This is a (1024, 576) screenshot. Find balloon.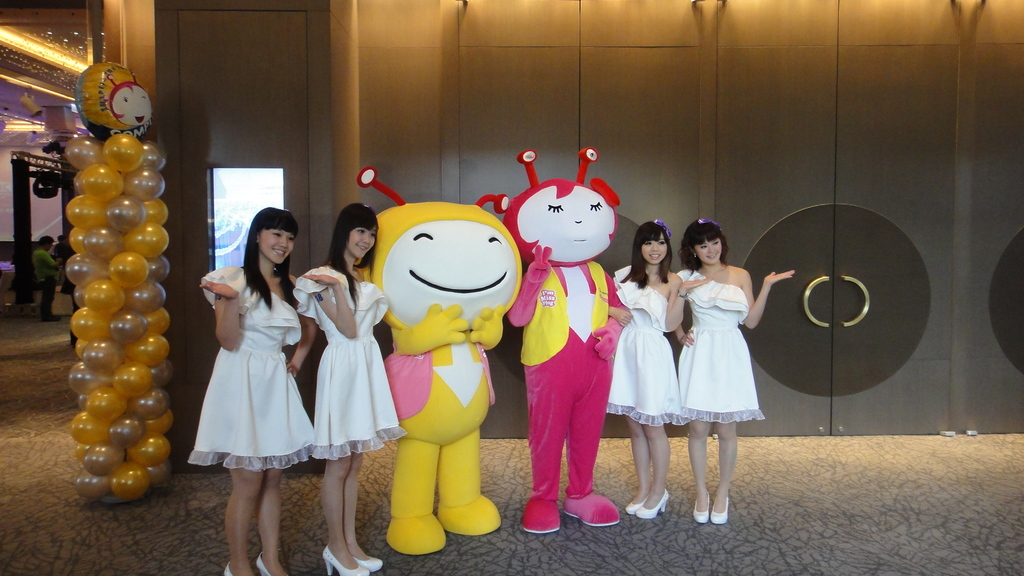
Bounding box: detection(72, 229, 88, 253).
